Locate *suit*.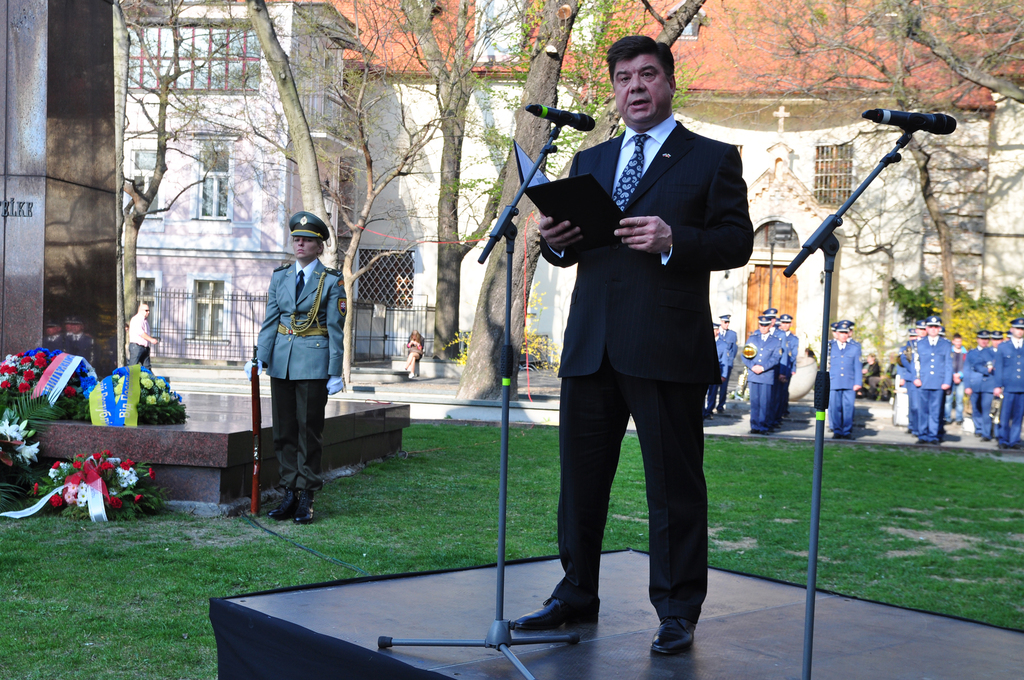
Bounding box: bbox(825, 337, 866, 423).
